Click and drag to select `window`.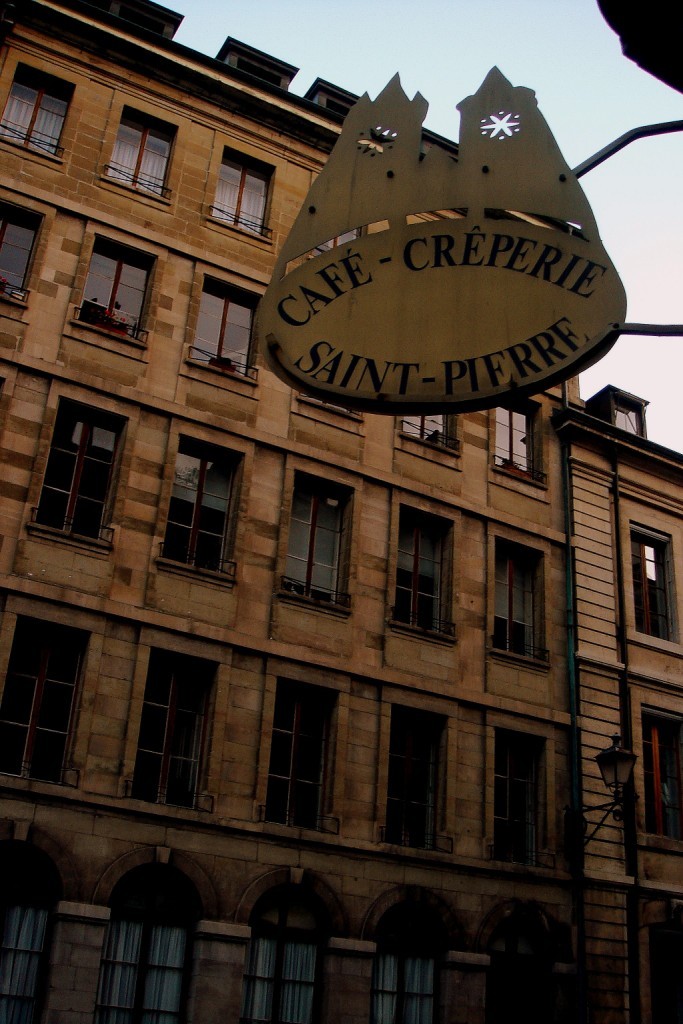
Selection: 96,118,194,213.
